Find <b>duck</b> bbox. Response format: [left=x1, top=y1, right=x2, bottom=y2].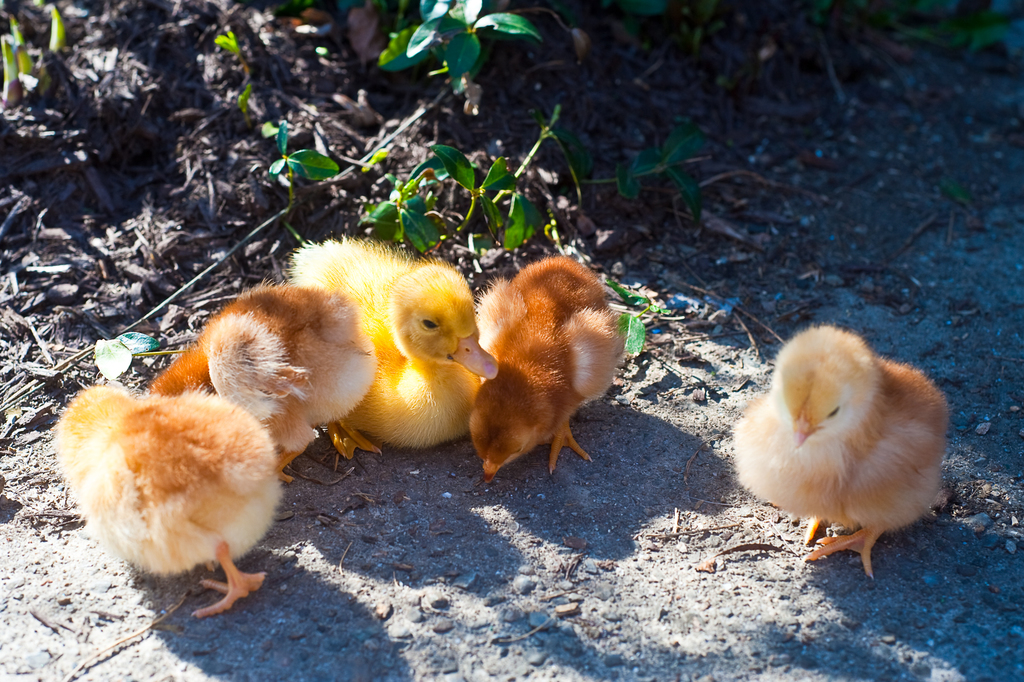
[left=47, top=383, right=291, bottom=615].
